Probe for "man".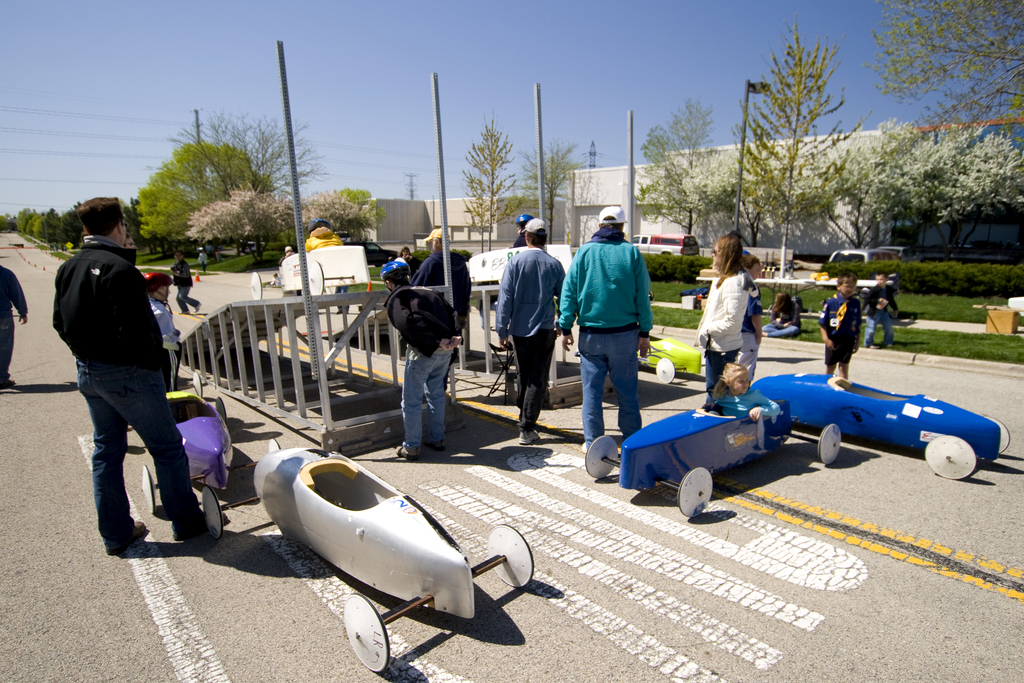
Probe result: 381/252/457/463.
